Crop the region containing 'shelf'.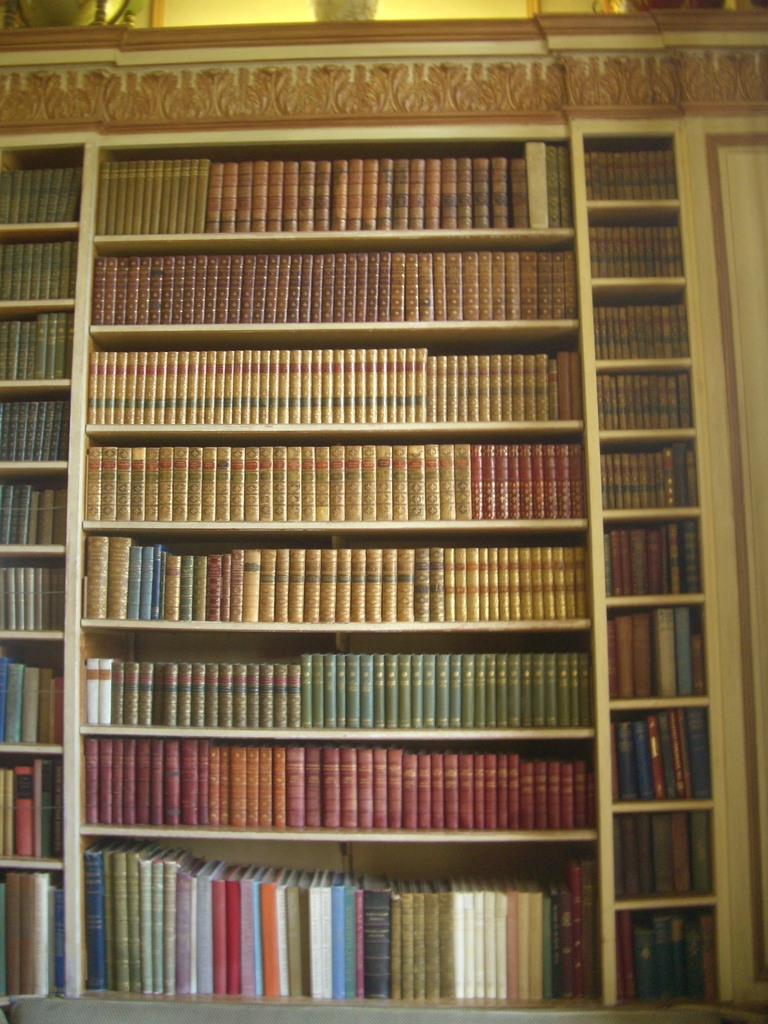
Crop region: BBox(0, 118, 749, 992).
